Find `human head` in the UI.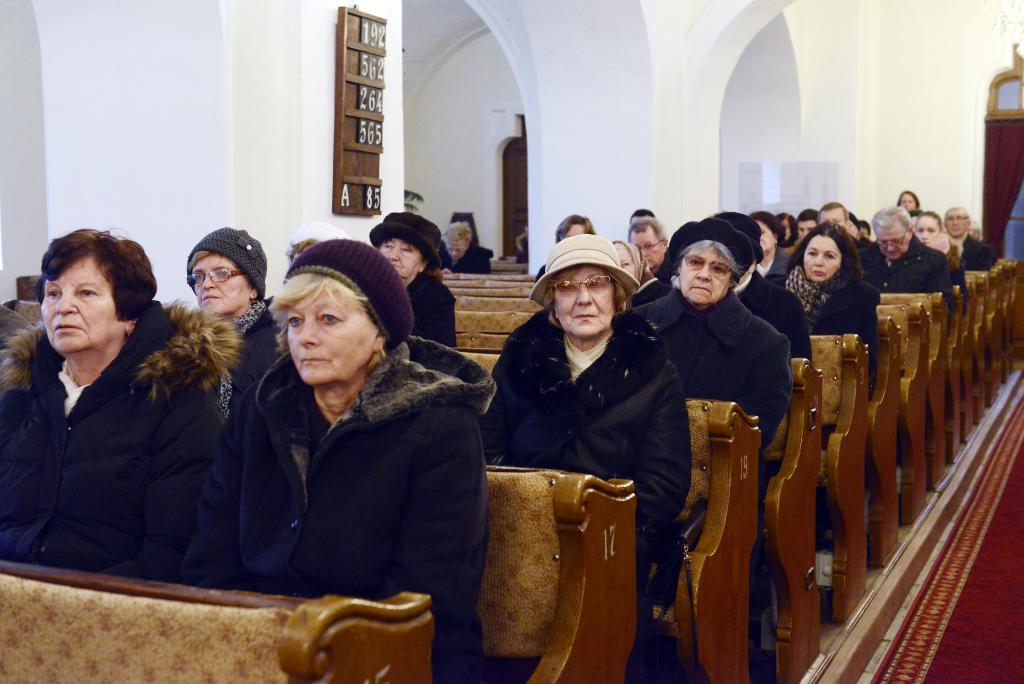
UI element at 796:208:822:242.
